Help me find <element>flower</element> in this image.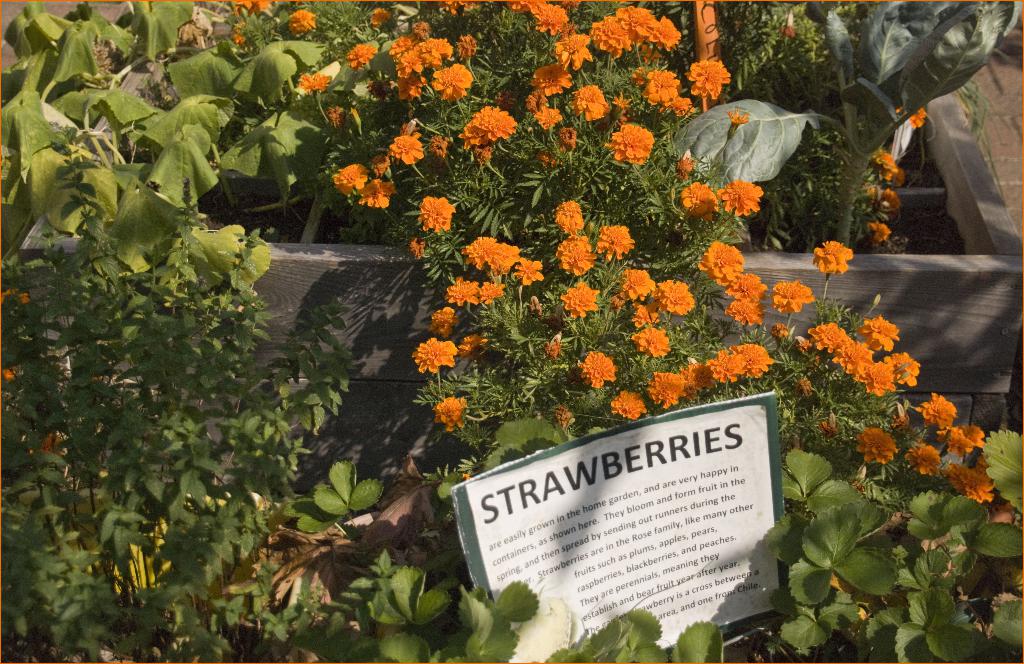
Found it: region(562, 284, 600, 319).
